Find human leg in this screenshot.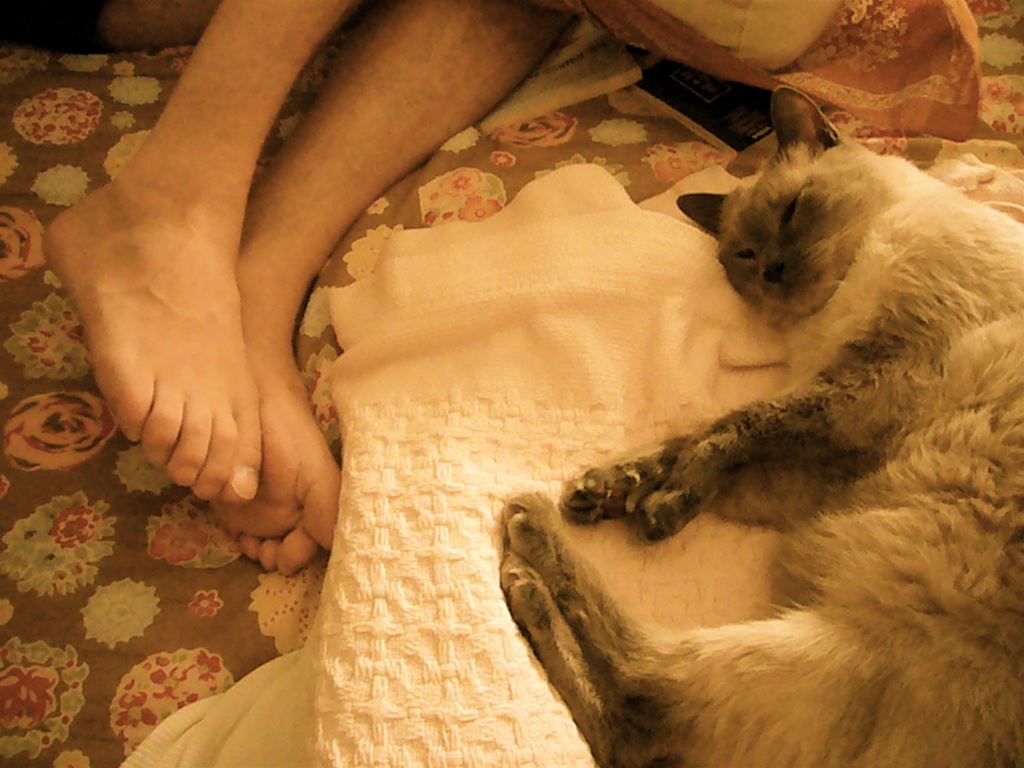
The bounding box for human leg is pyautogui.locateOnScreen(38, 0, 589, 575).
